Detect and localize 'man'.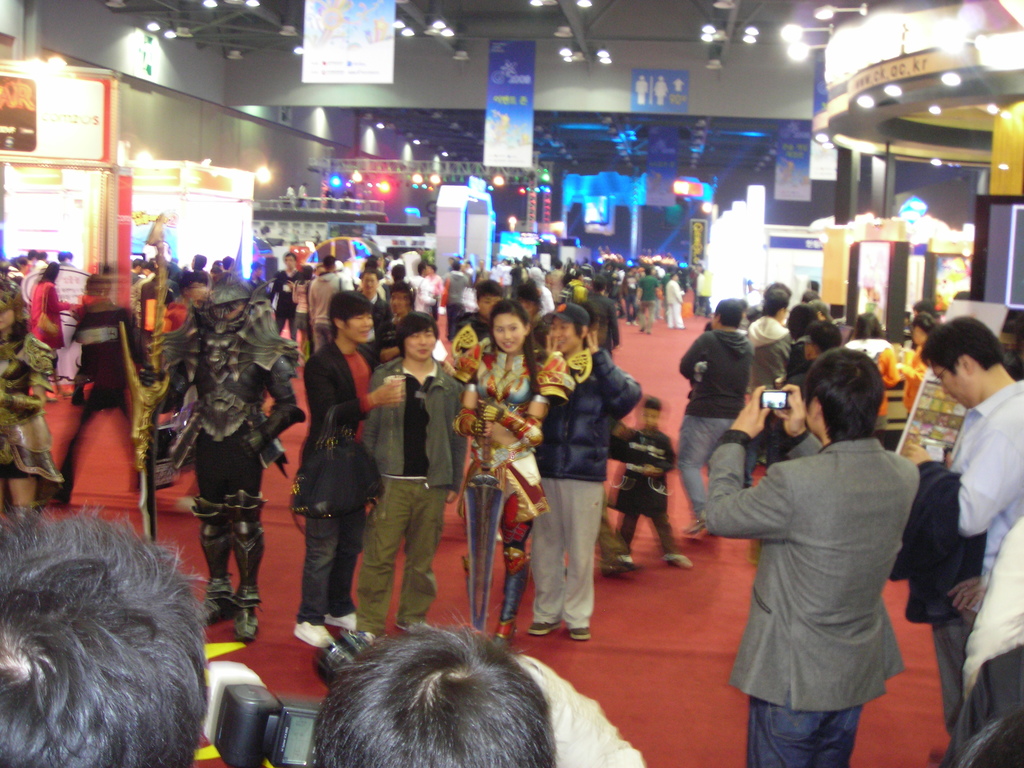
Localized at pyautogui.locateOnScreen(477, 249, 684, 332).
